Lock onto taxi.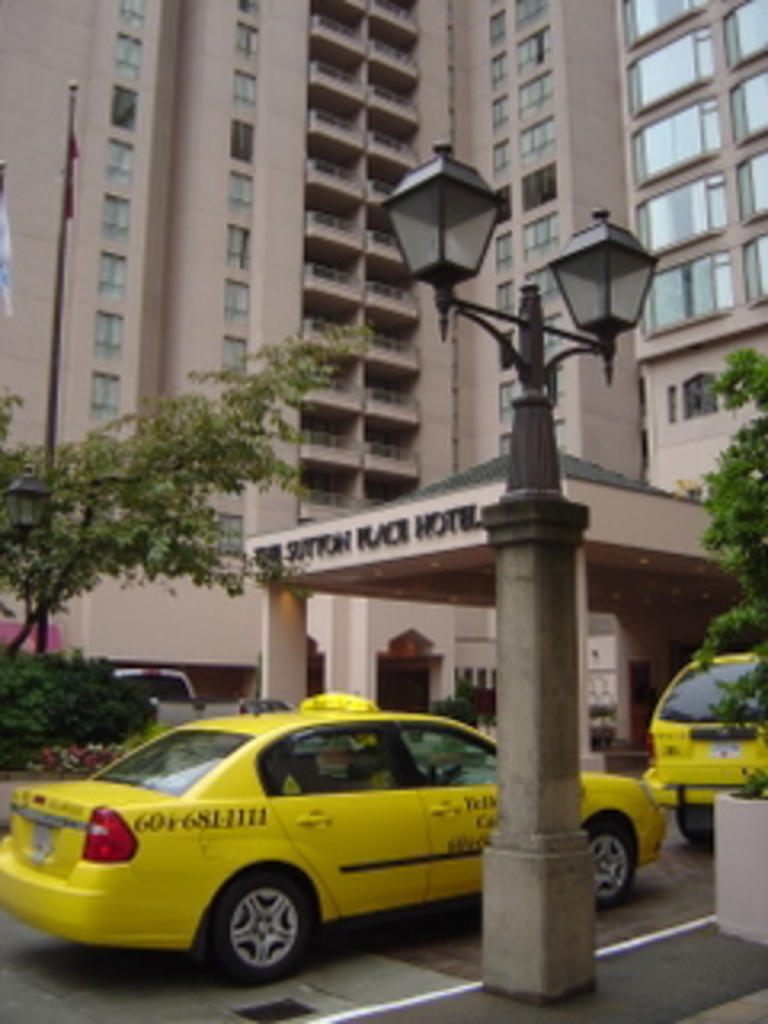
Locked: BBox(640, 646, 765, 854).
